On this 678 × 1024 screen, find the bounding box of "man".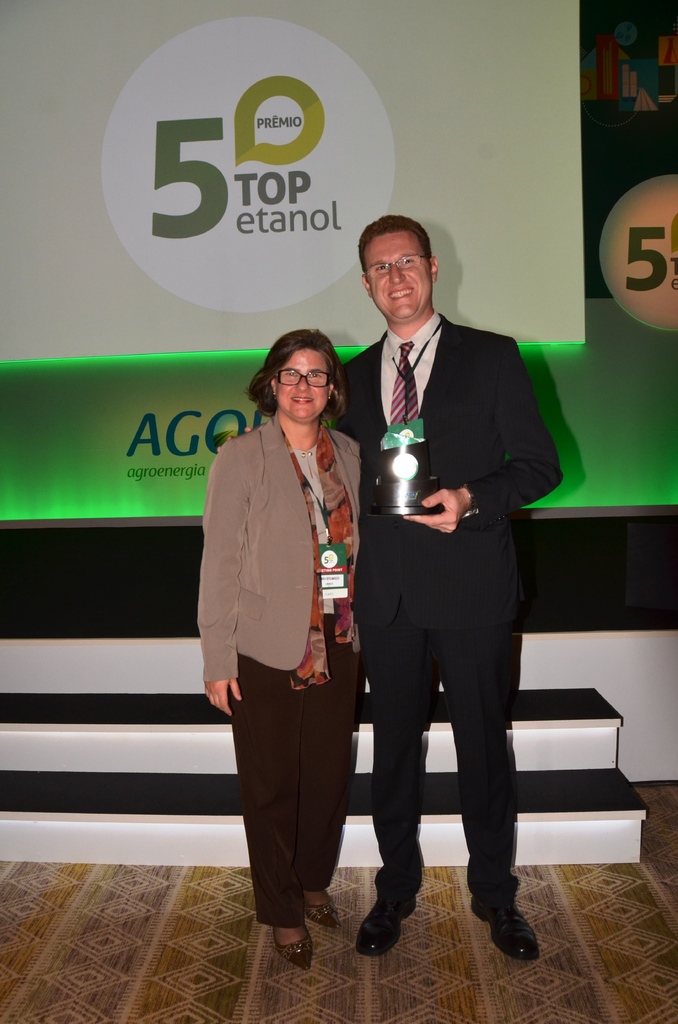
Bounding box: detection(337, 205, 559, 911).
